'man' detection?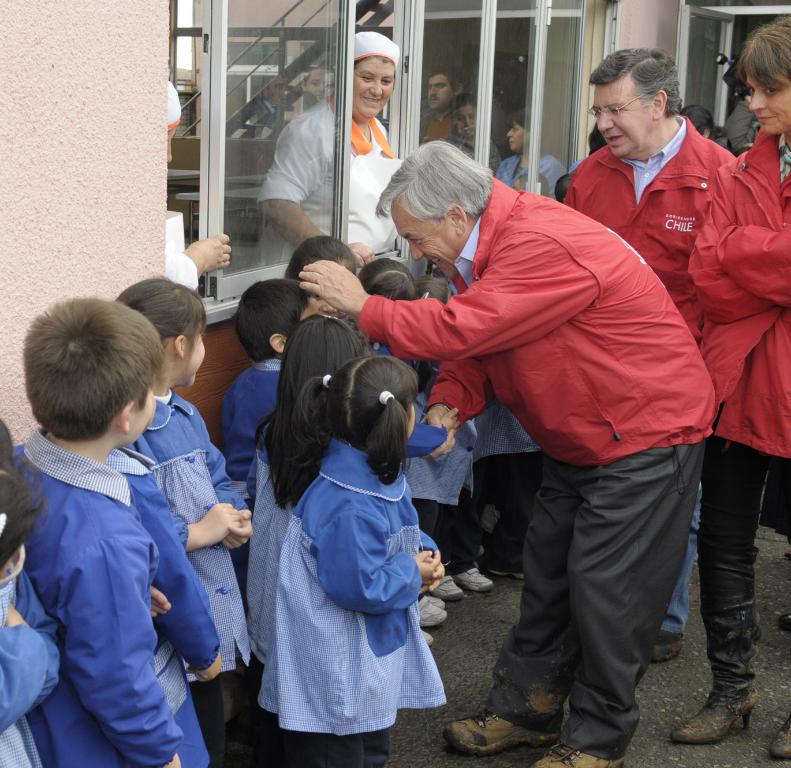
<box>419,70,474,145</box>
